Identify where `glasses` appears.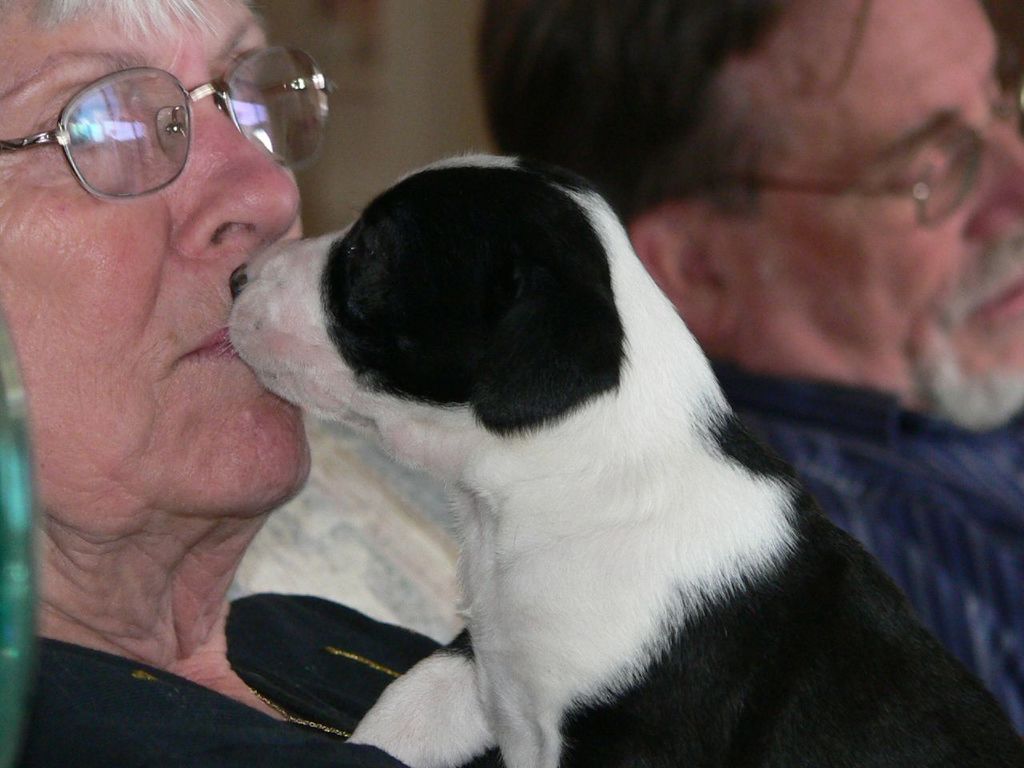
Appears at 0 42 342 206.
